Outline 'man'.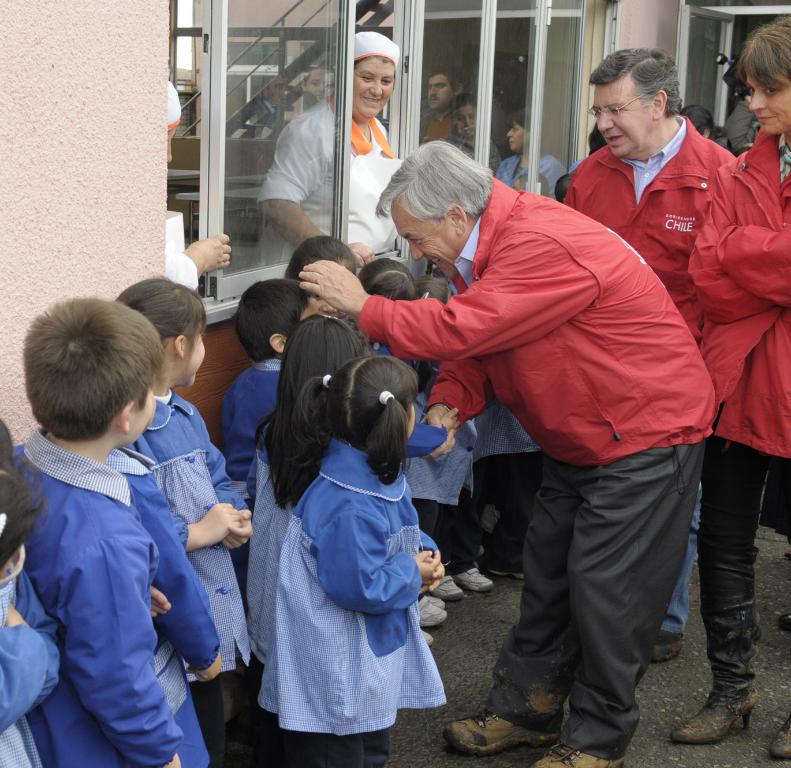
Outline: locate(568, 48, 740, 660).
